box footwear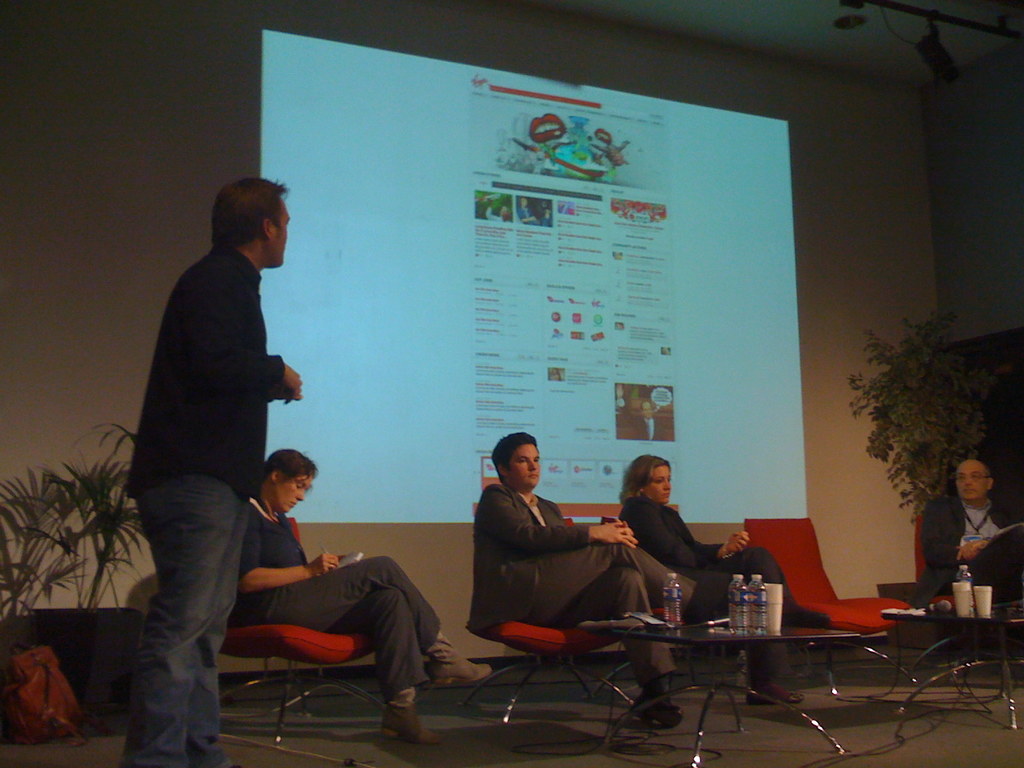
<bbox>746, 679, 804, 705</bbox>
